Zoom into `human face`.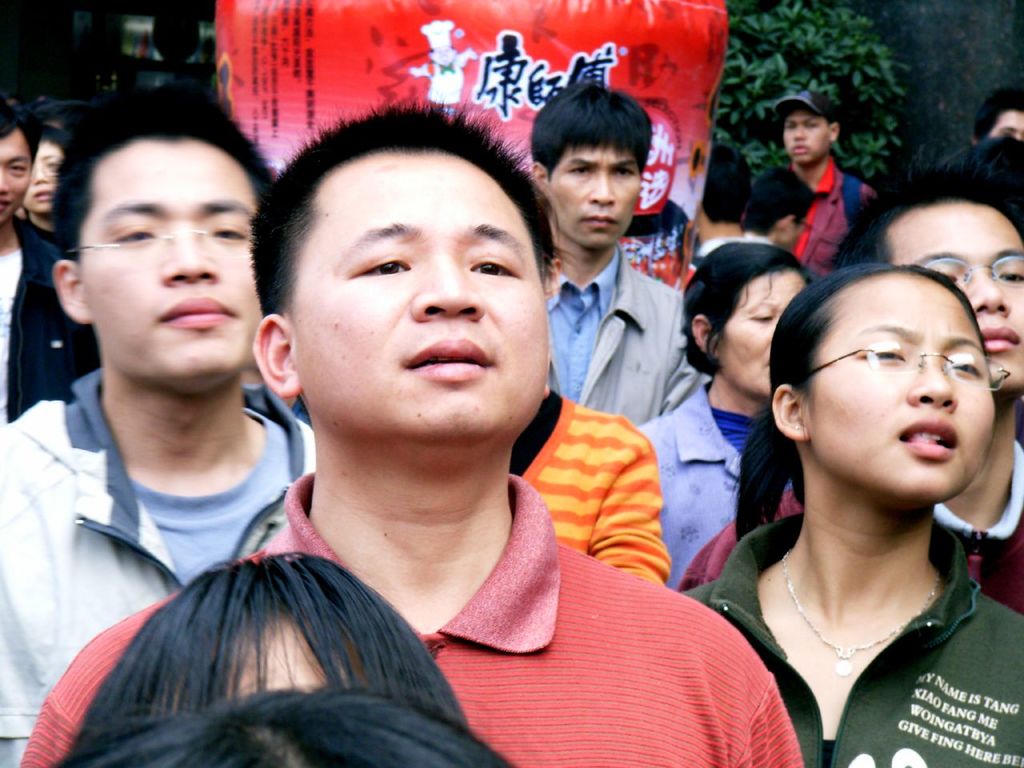
Zoom target: box=[24, 142, 64, 214].
